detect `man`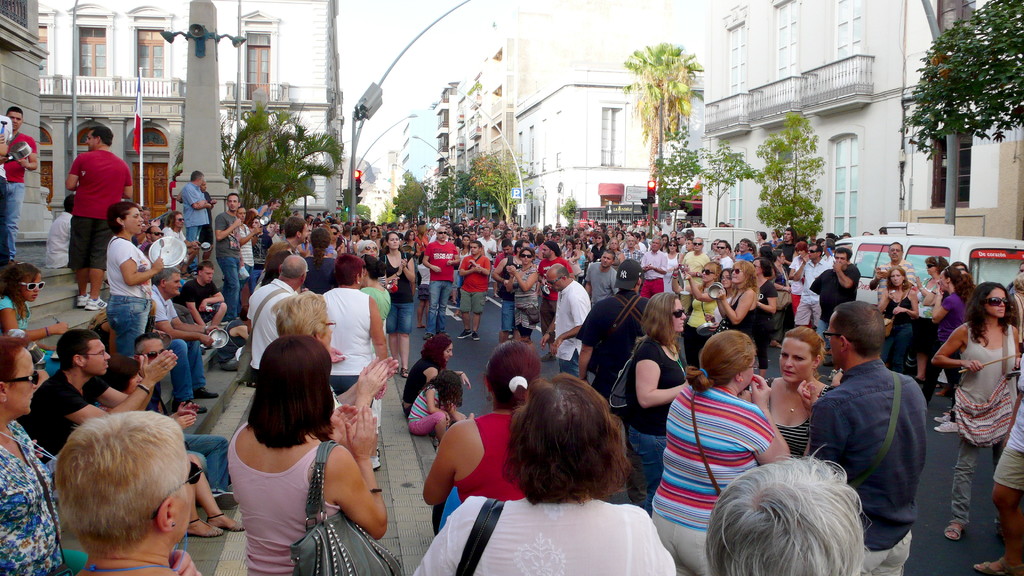
Rect(234, 205, 260, 278)
